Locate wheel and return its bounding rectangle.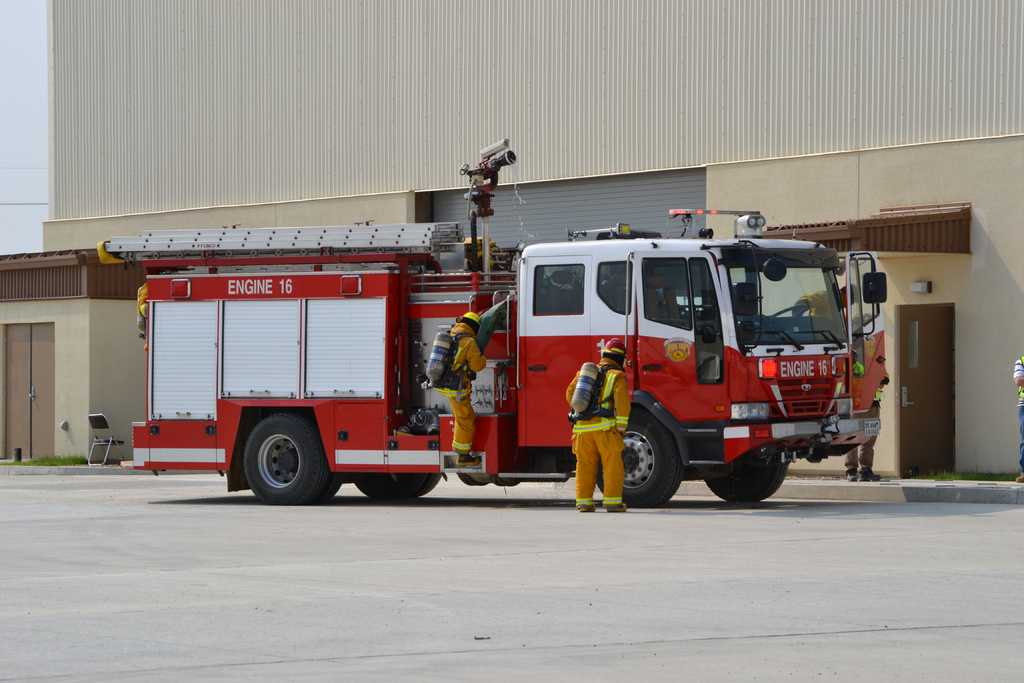
(698, 454, 788, 504).
